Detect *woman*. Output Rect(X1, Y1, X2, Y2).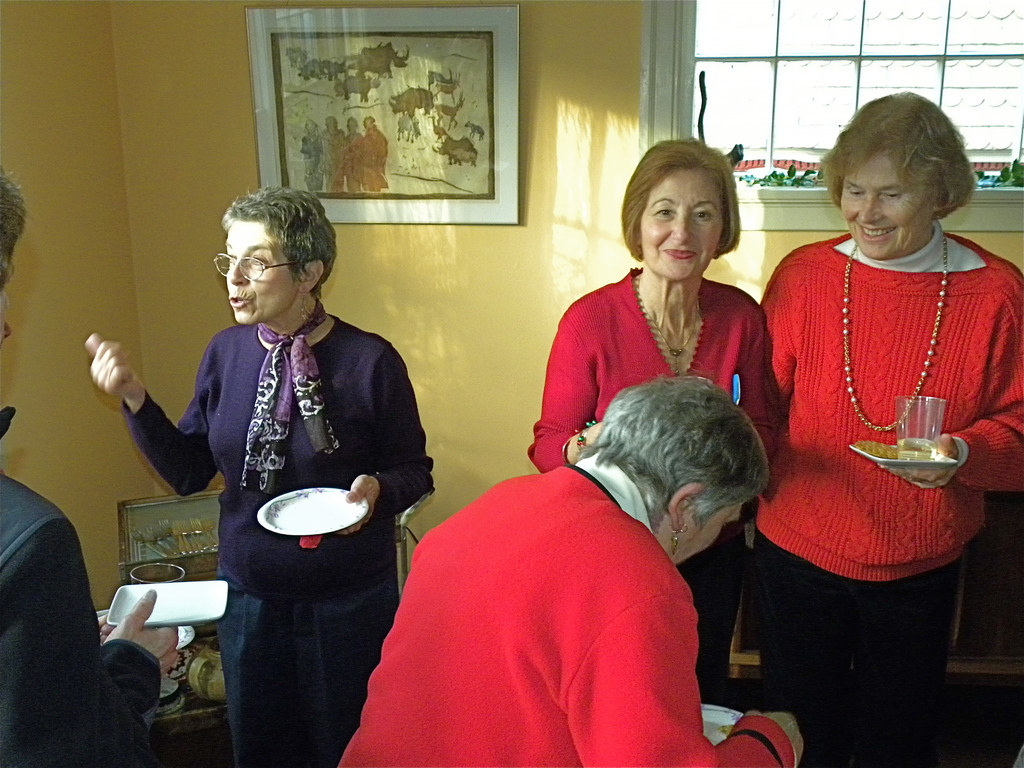
Rect(761, 92, 1023, 767).
